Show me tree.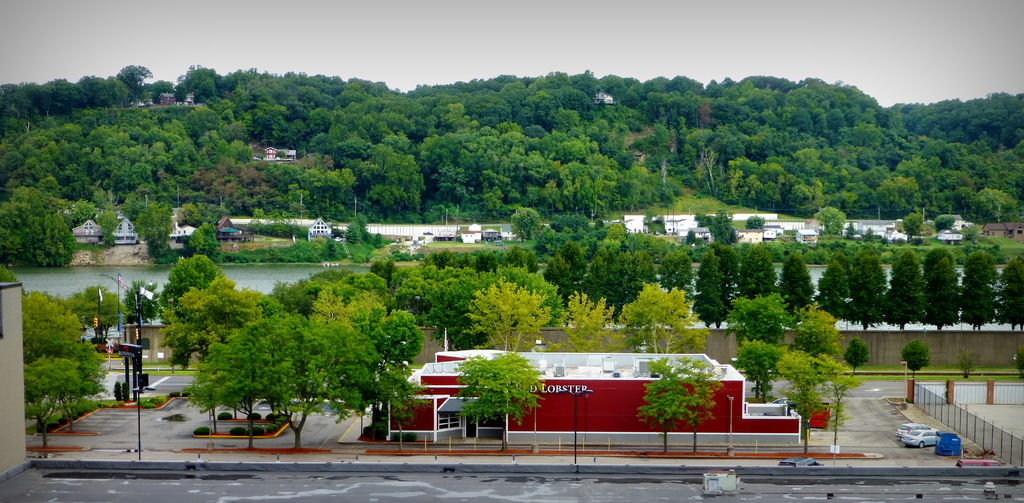
tree is here: bbox=(1, 137, 37, 227).
